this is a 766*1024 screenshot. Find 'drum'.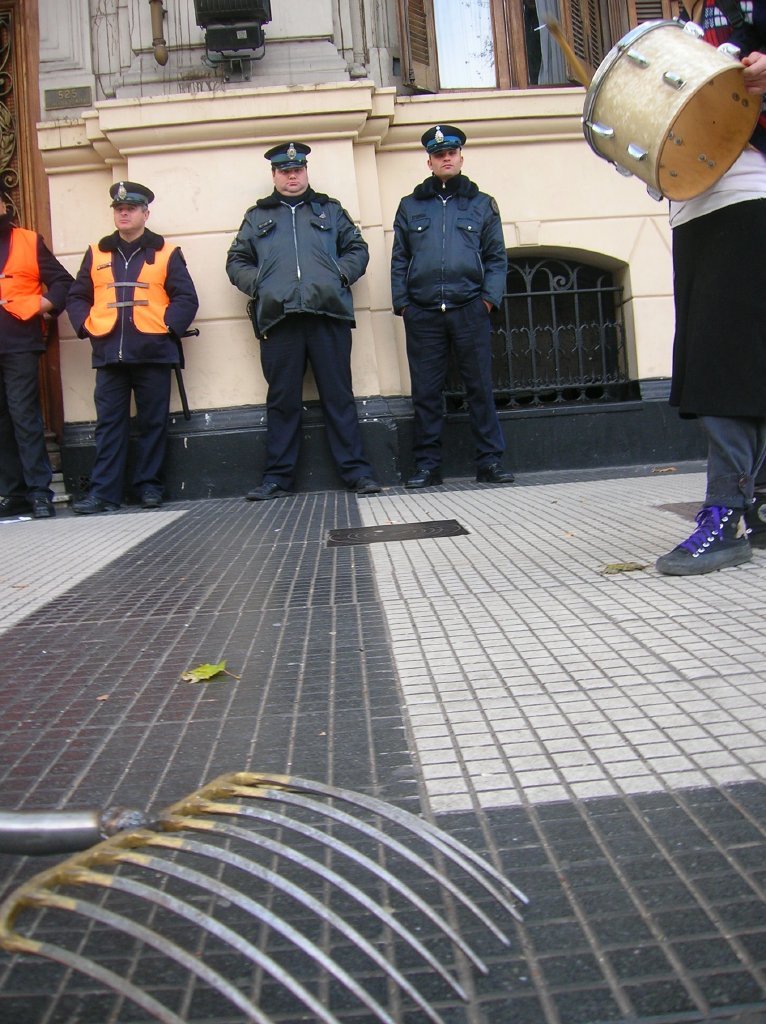
Bounding box: l=578, t=15, r=759, b=202.
